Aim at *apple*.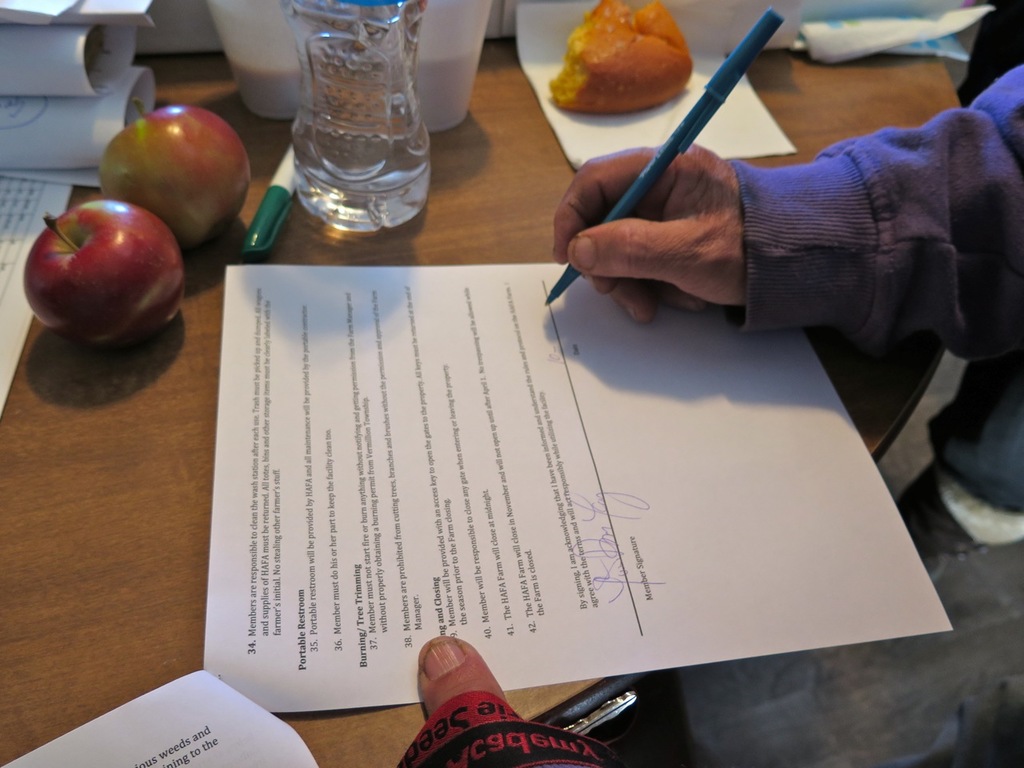
Aimed at [26,192,174,359].
